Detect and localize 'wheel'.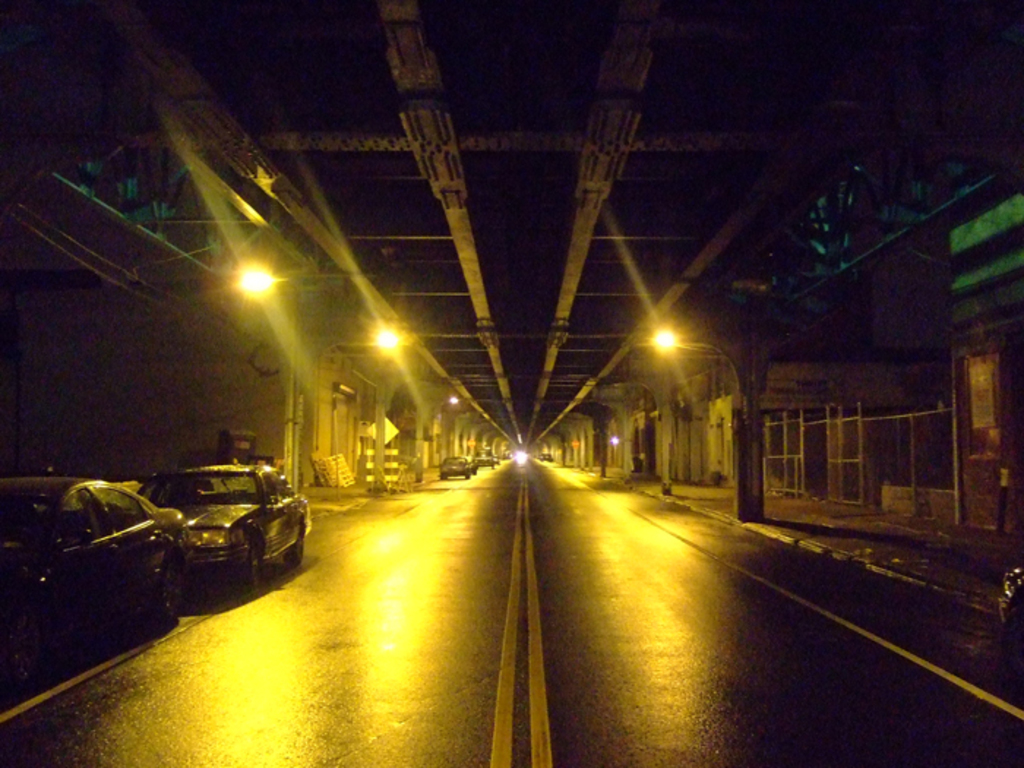
Localized at 230, 543, 265, 595.
